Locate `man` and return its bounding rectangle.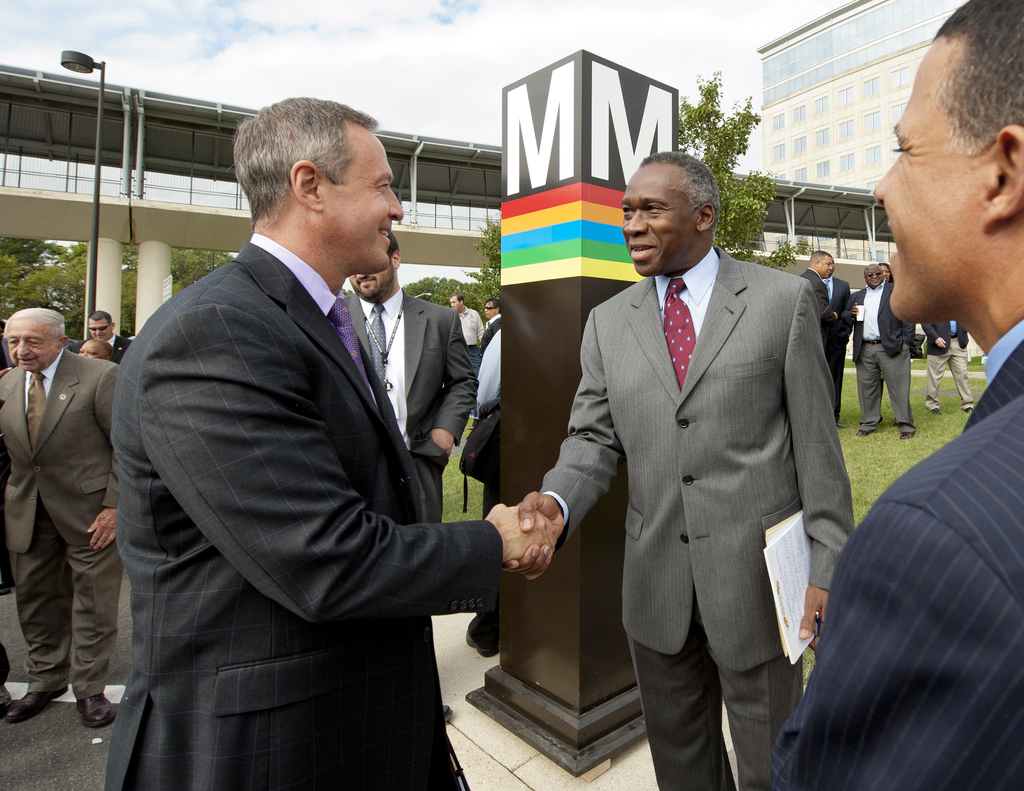
box(78, 330, 107, 357).
